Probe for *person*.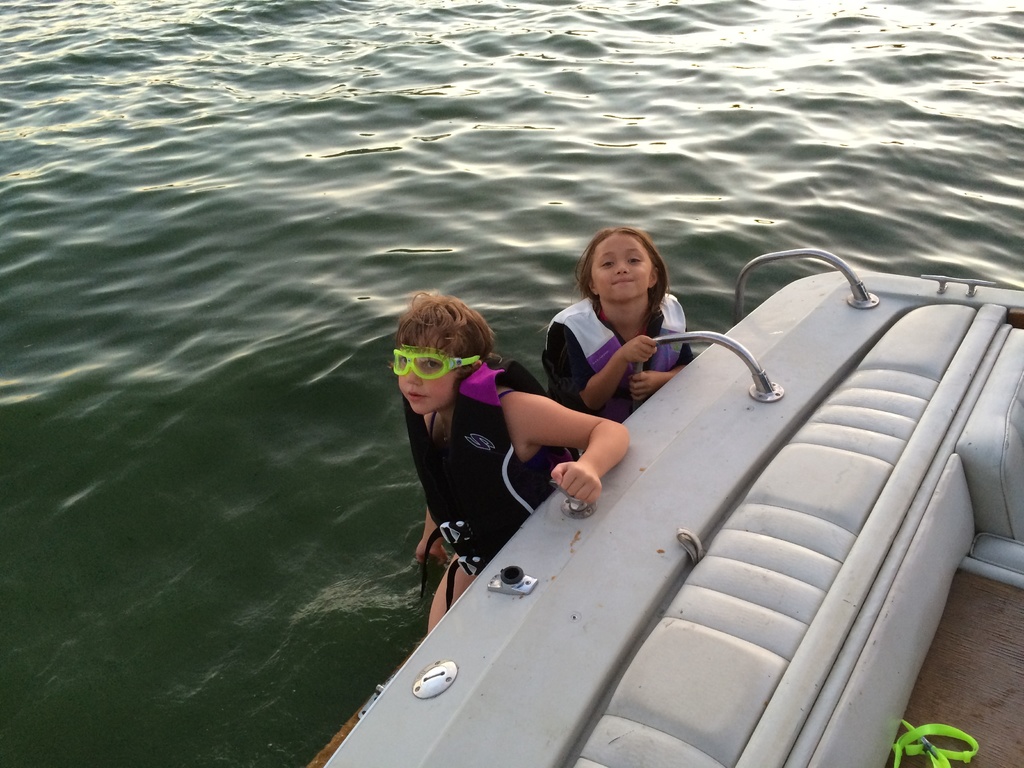
Probe result: bbox=[539, 221, 690, 424].
